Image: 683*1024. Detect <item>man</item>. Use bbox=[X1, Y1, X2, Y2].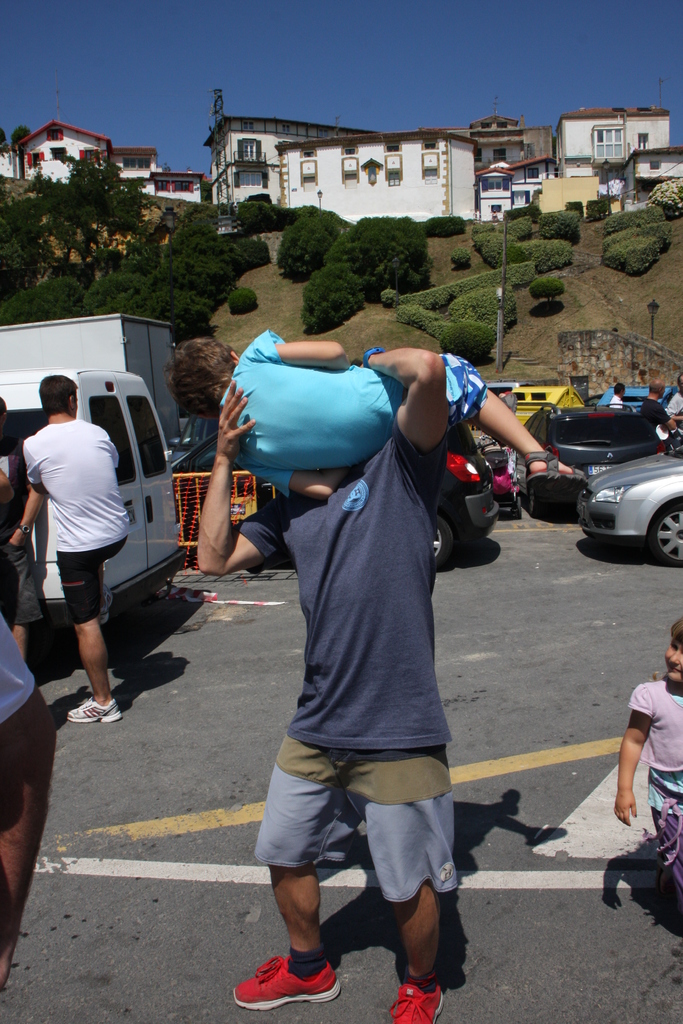
bbox=[207, 300, 508, 1002].
